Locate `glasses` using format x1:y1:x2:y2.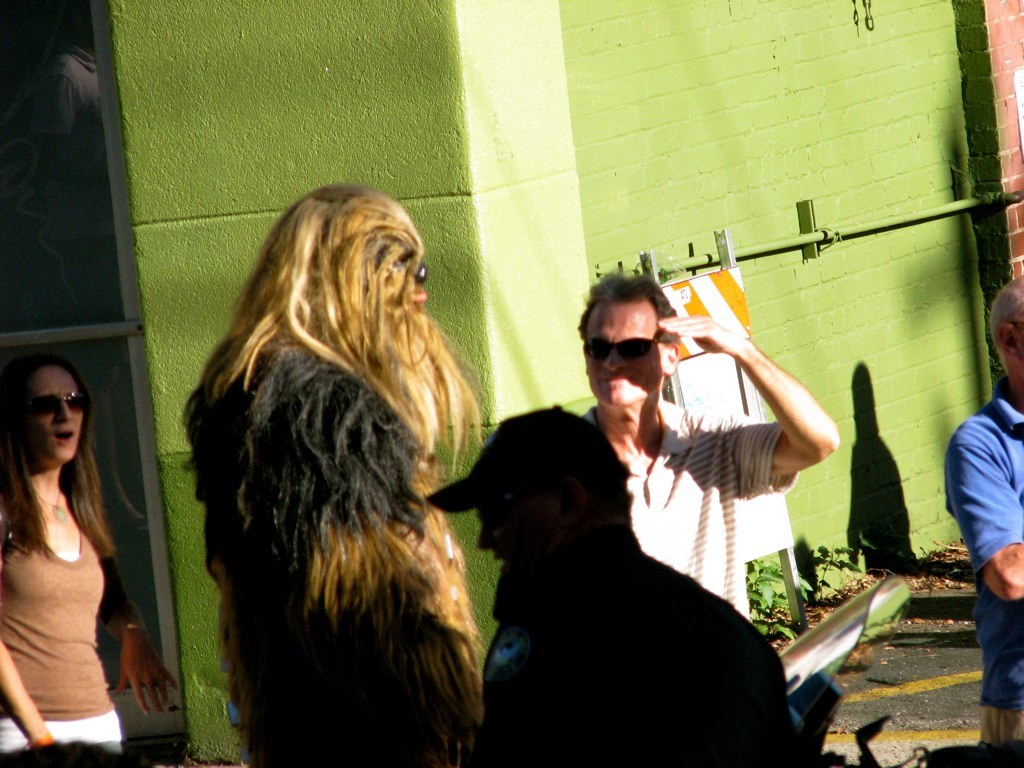
577:333:659:365.
